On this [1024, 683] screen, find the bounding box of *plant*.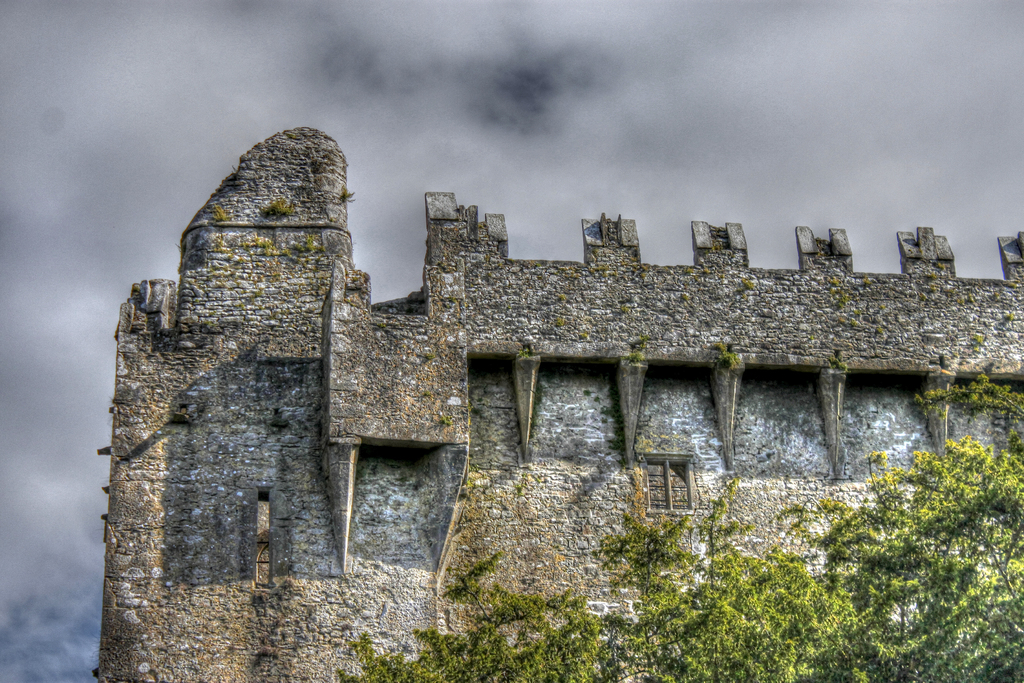
Bounding box: x1=698, y1=262, x2=710, y2=274.
